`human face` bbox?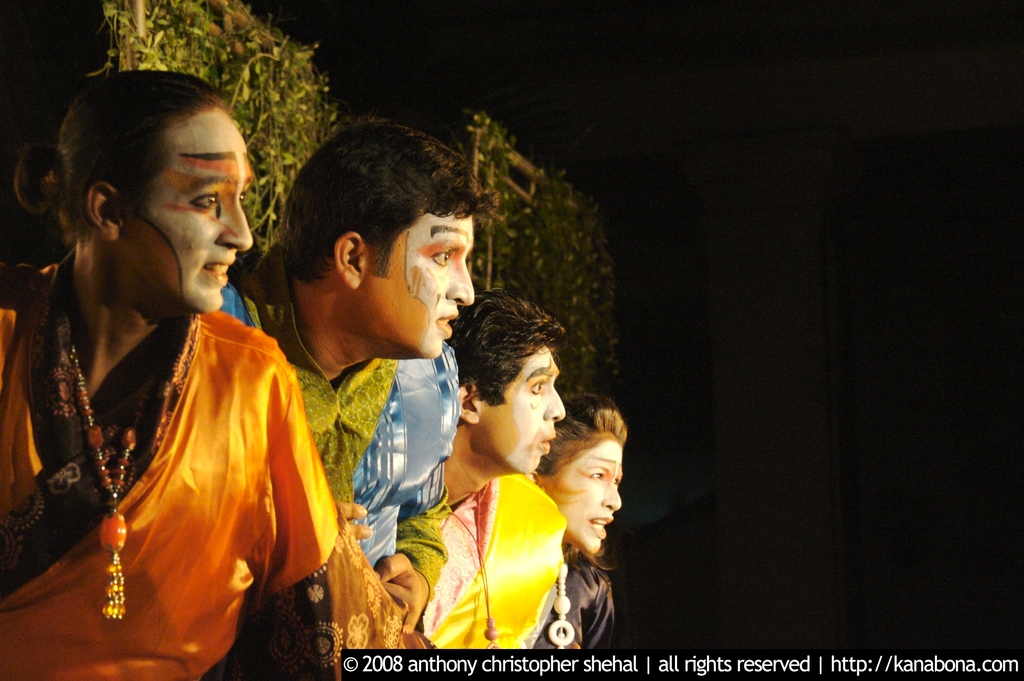
detection(120, 112, 253, 308)
